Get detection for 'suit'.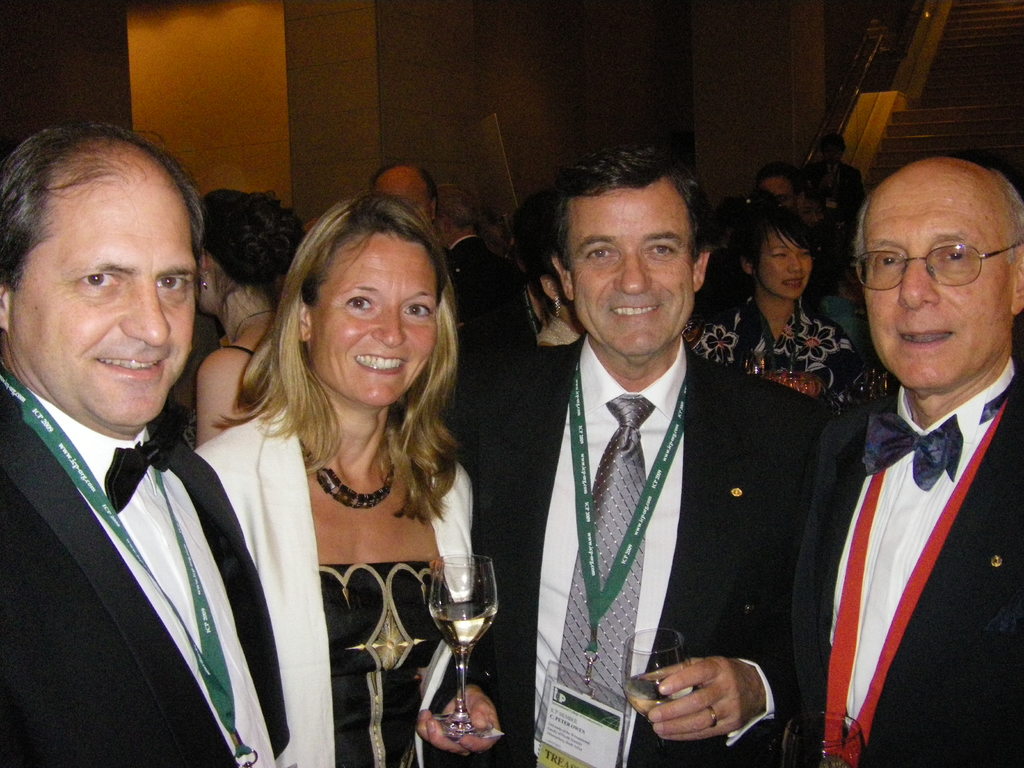
Detection: left=445, top=233, right=527, bottom=320.
